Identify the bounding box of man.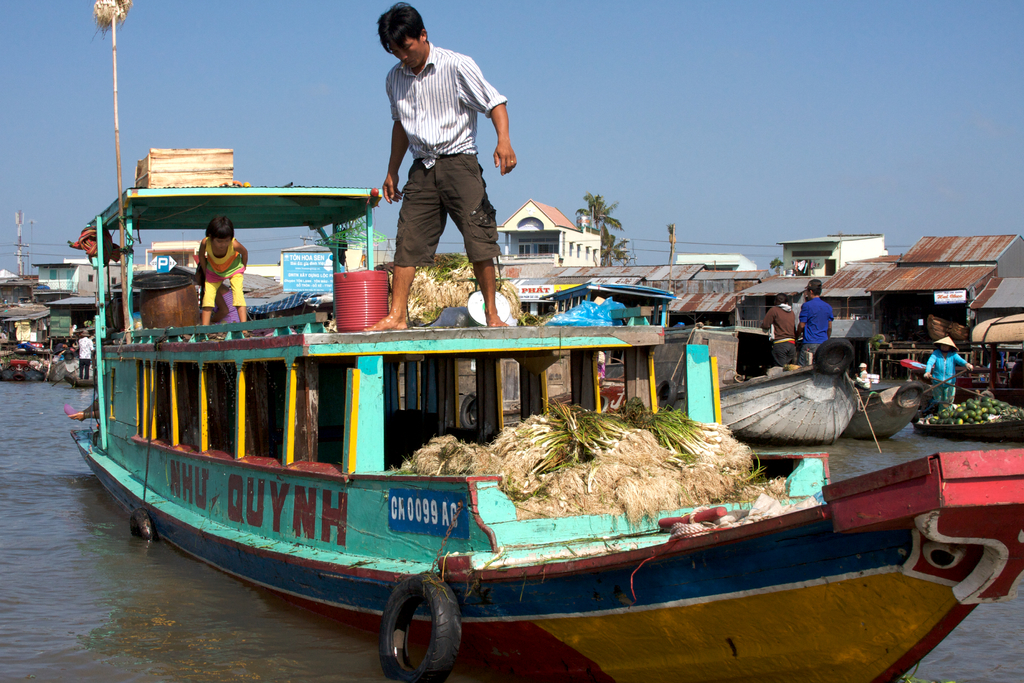
[77, 329, 93, 379].
